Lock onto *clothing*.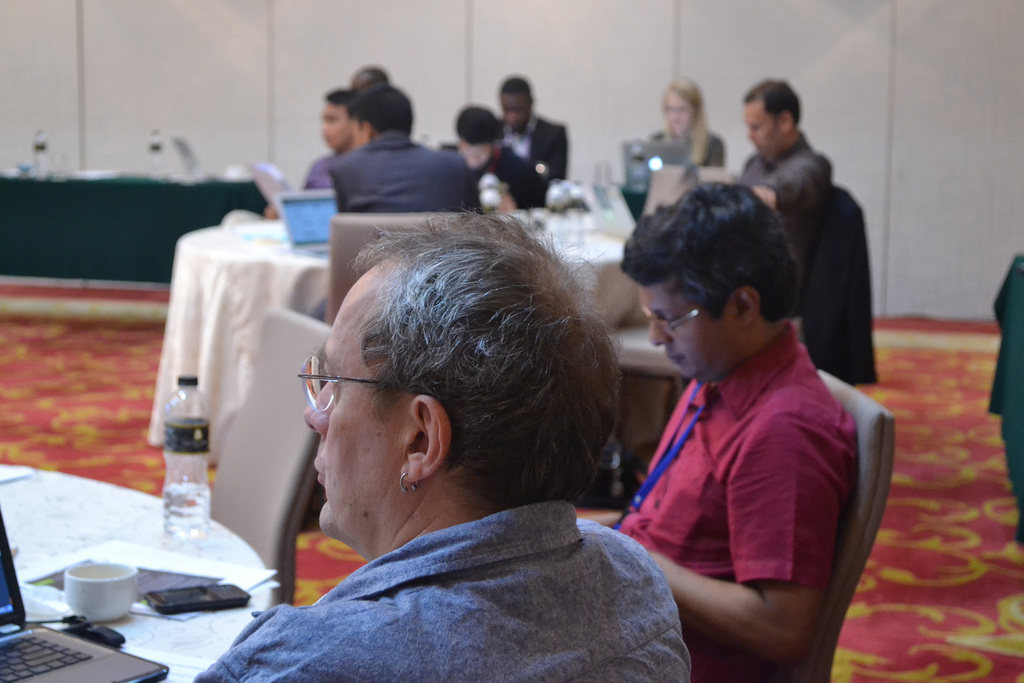
Locked: rect(748, 133, 834, 272).
